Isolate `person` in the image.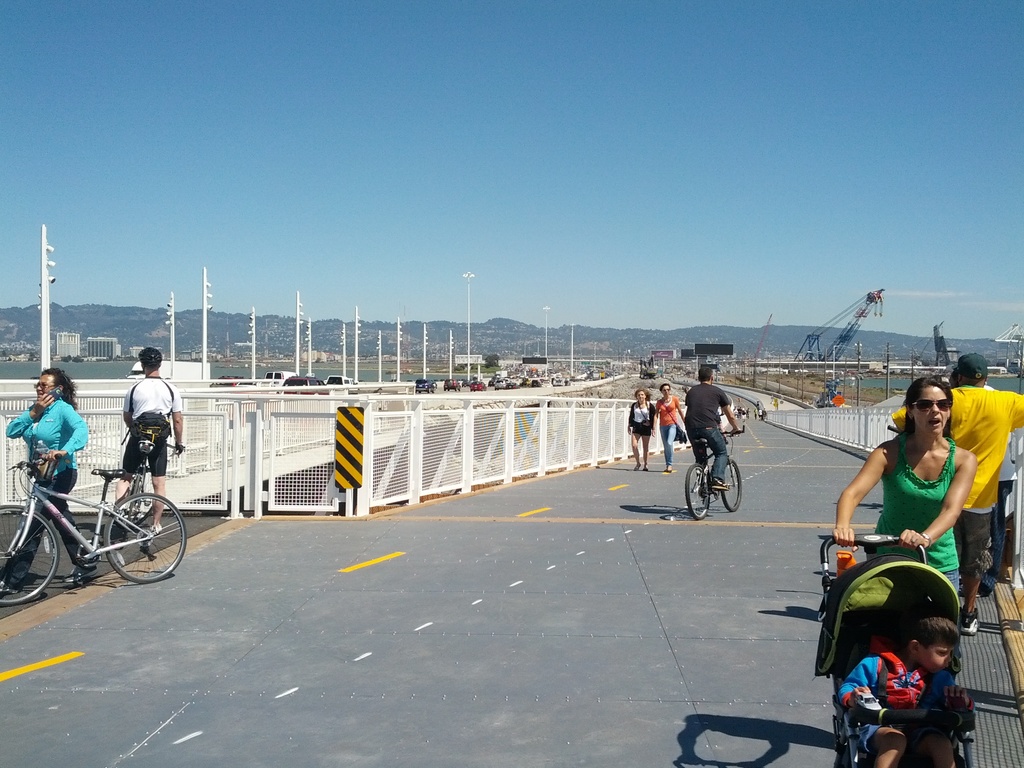
Isolated region: [x1=682, y1=369, x2=743, y2=492].
